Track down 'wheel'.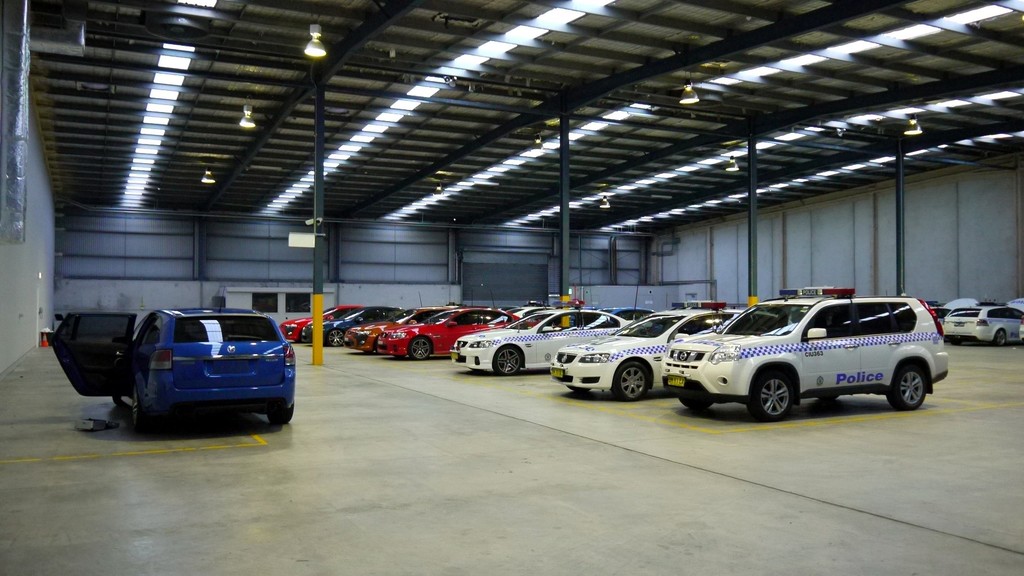
Tracked to bbox(328, 330, 347, 346).
